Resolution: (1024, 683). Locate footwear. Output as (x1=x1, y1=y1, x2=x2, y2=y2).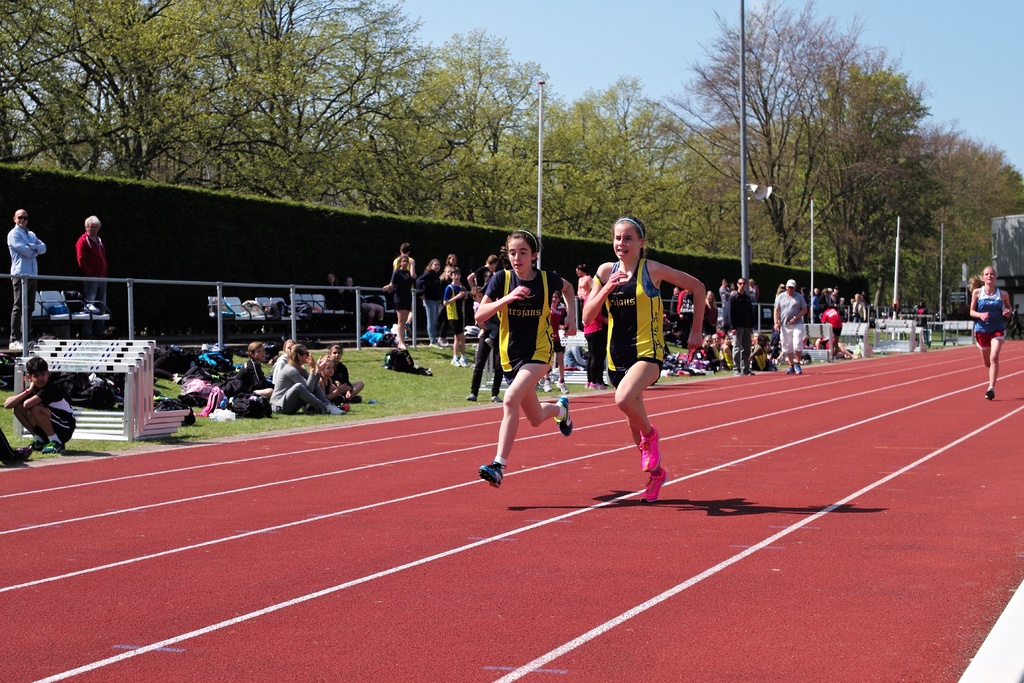
(x1=585, y1=383, x2=606, y2=392).
